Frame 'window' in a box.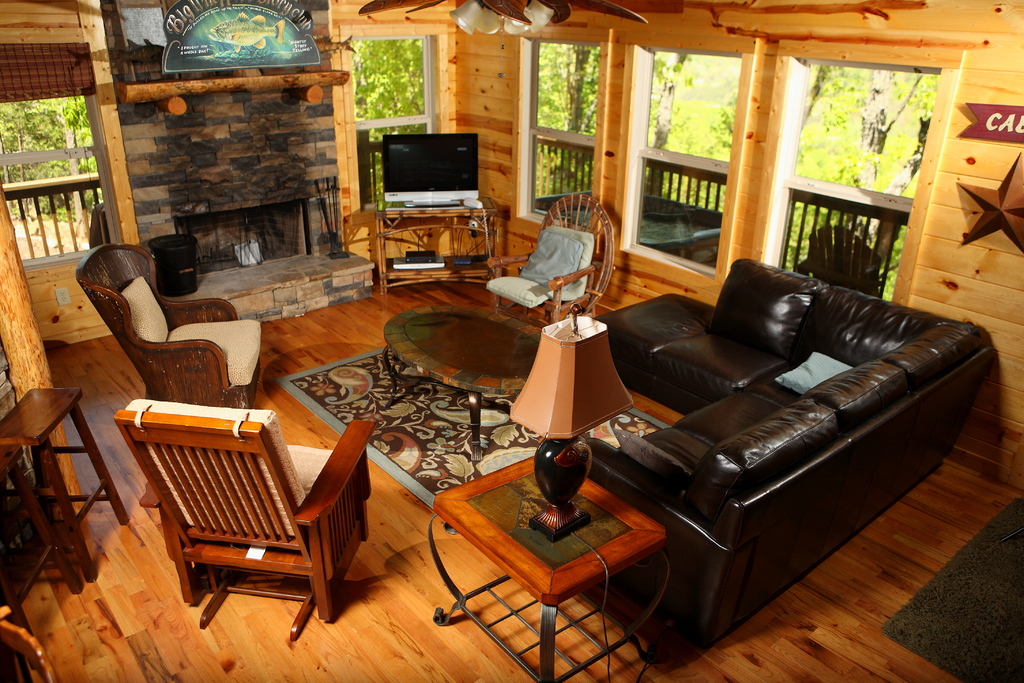
(left=616, top=45, right=745, bottom=283).
